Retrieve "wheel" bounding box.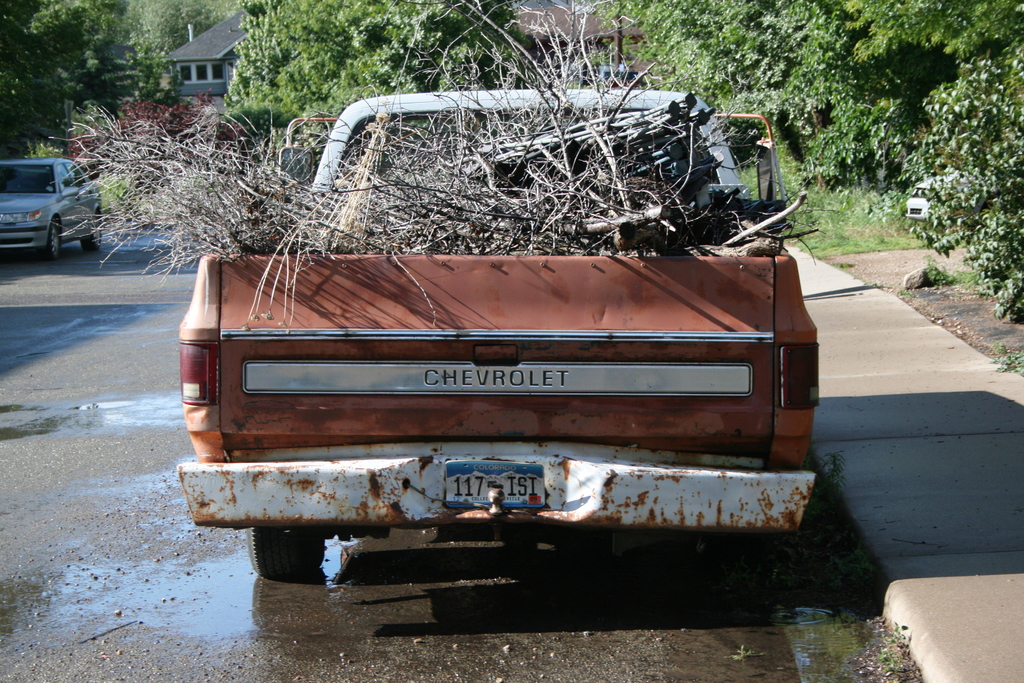
Bounding box: 244,524,328,584.
